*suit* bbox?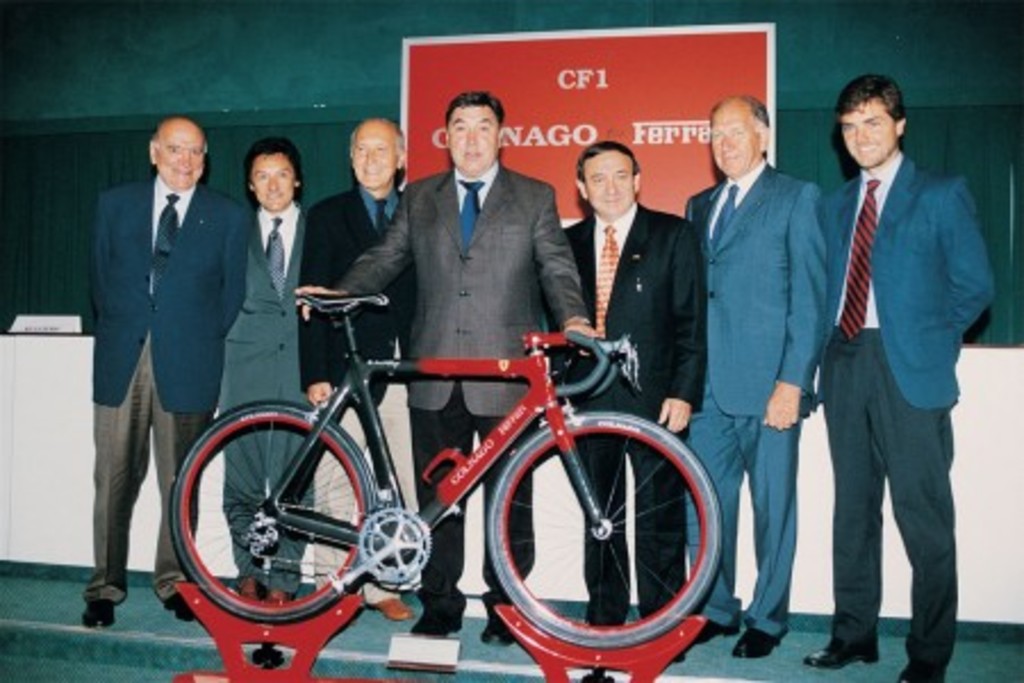
bbox=(221, 200, 309, 585)
